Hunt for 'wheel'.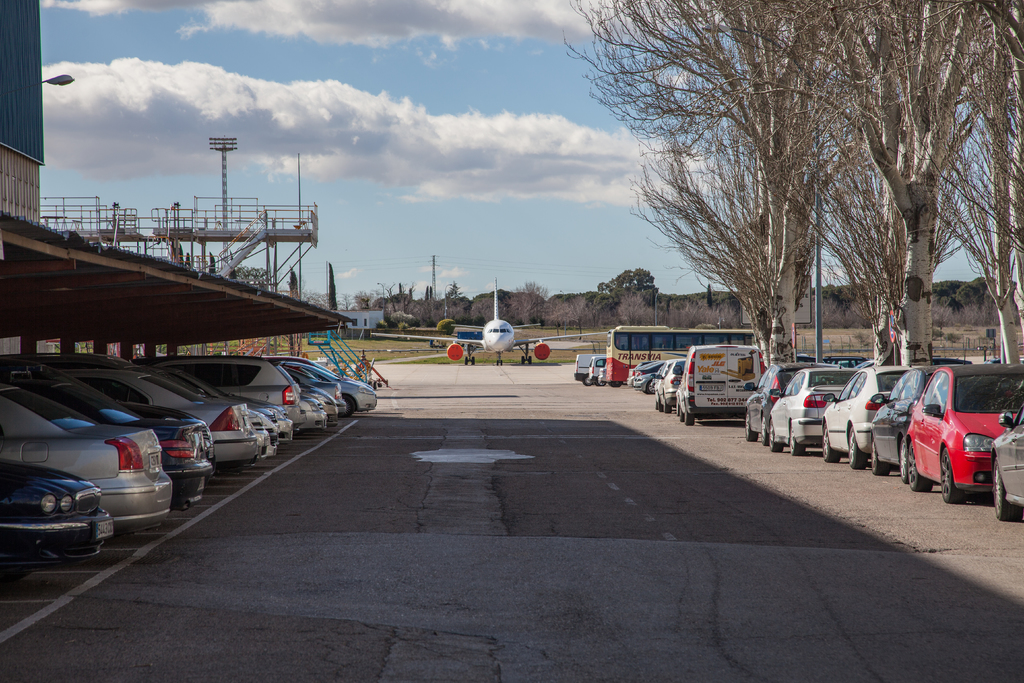
Hunted down at [676, 396, 683, 417].
